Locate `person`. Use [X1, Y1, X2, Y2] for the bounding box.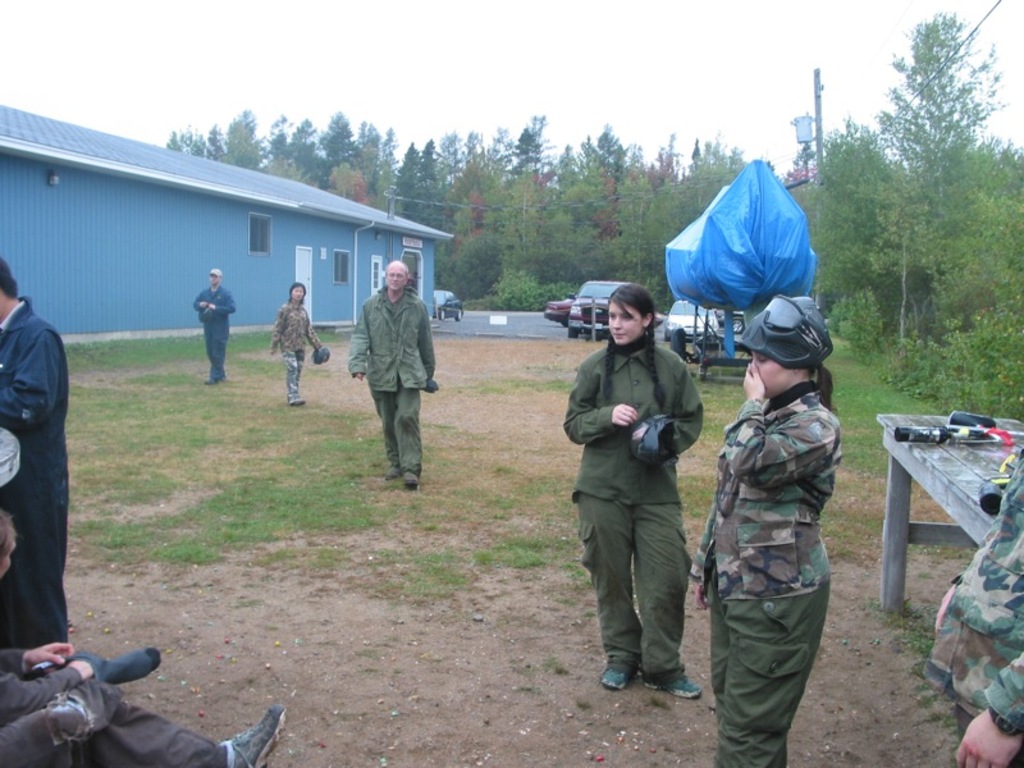
[188, 268, 236, 381].
